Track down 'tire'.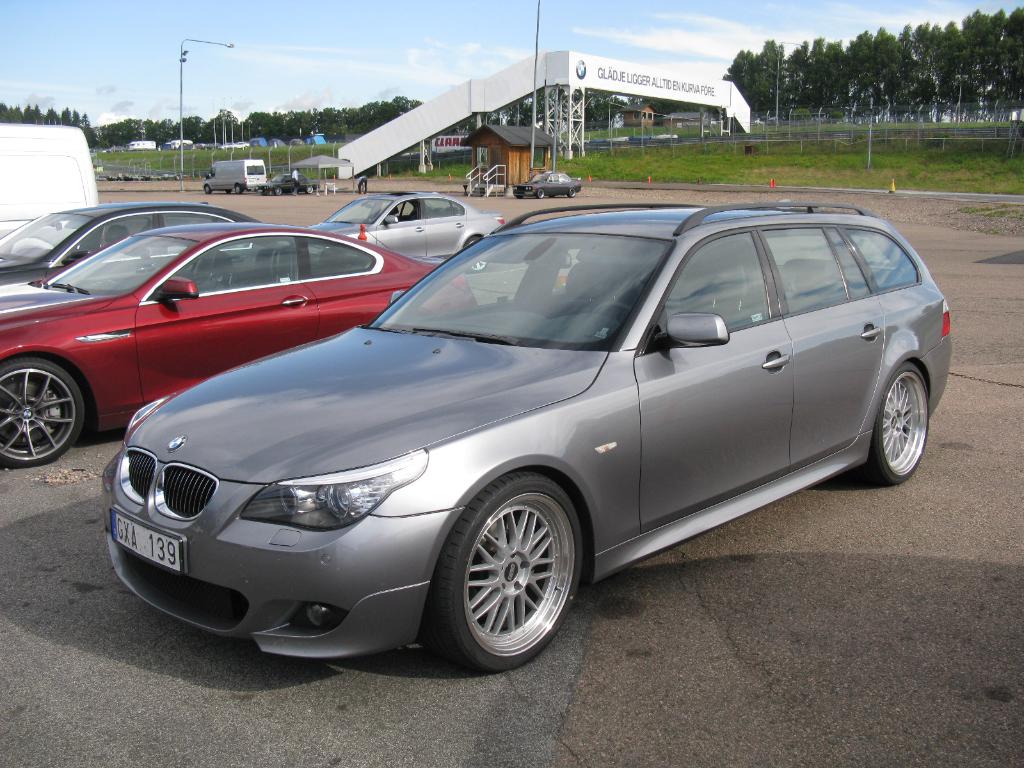
Tracked to detection(538, 188, 545, 196).
